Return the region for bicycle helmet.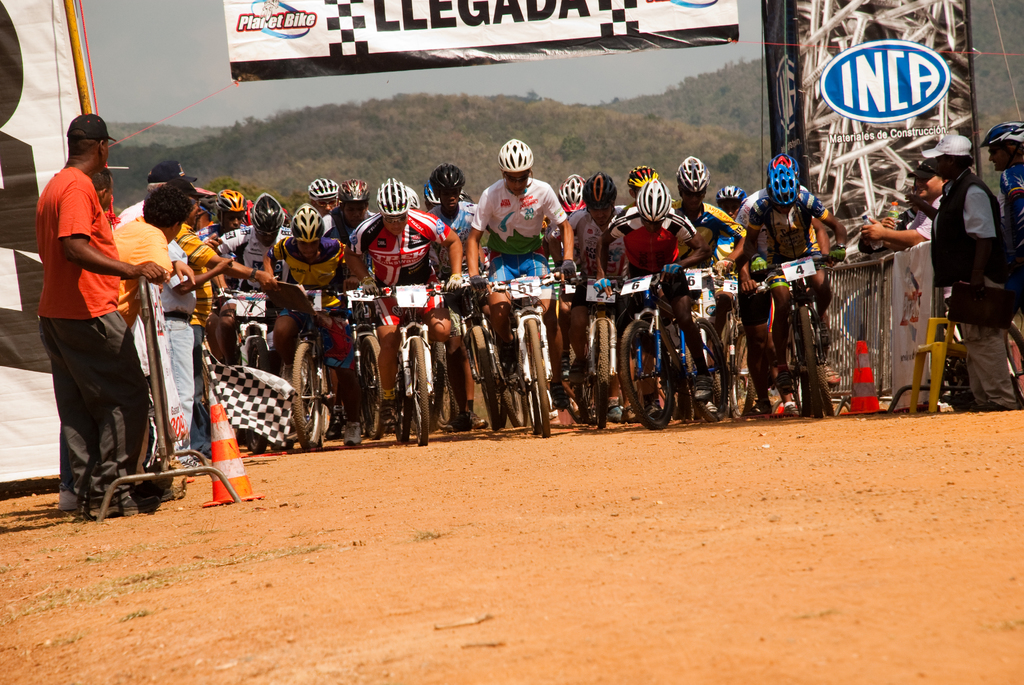
<bbox>673, 157, 708, 203</bbox>.
